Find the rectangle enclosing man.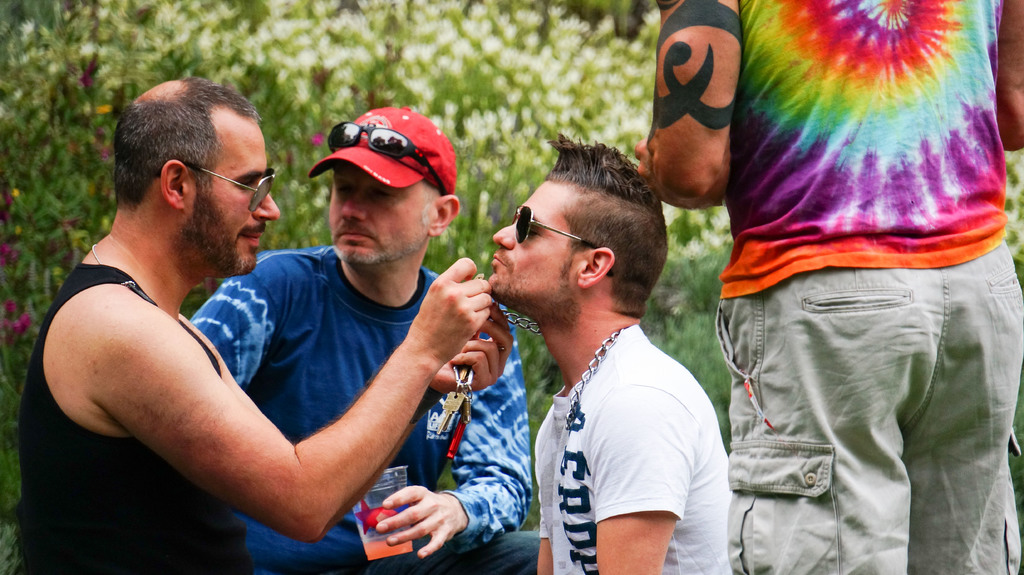
crop(179, 104, 541, 570).
